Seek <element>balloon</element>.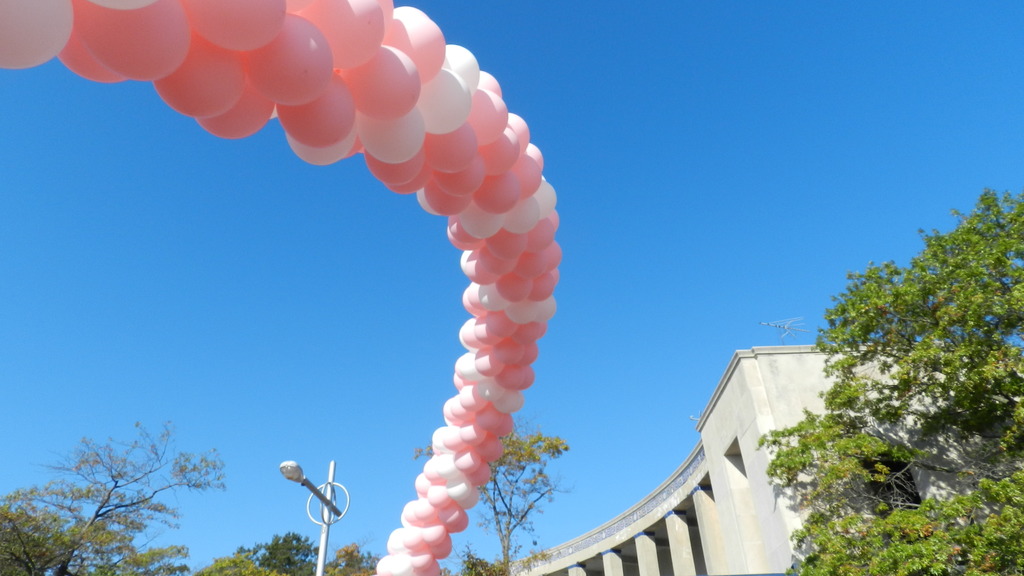
460, 248, 499, 285.
